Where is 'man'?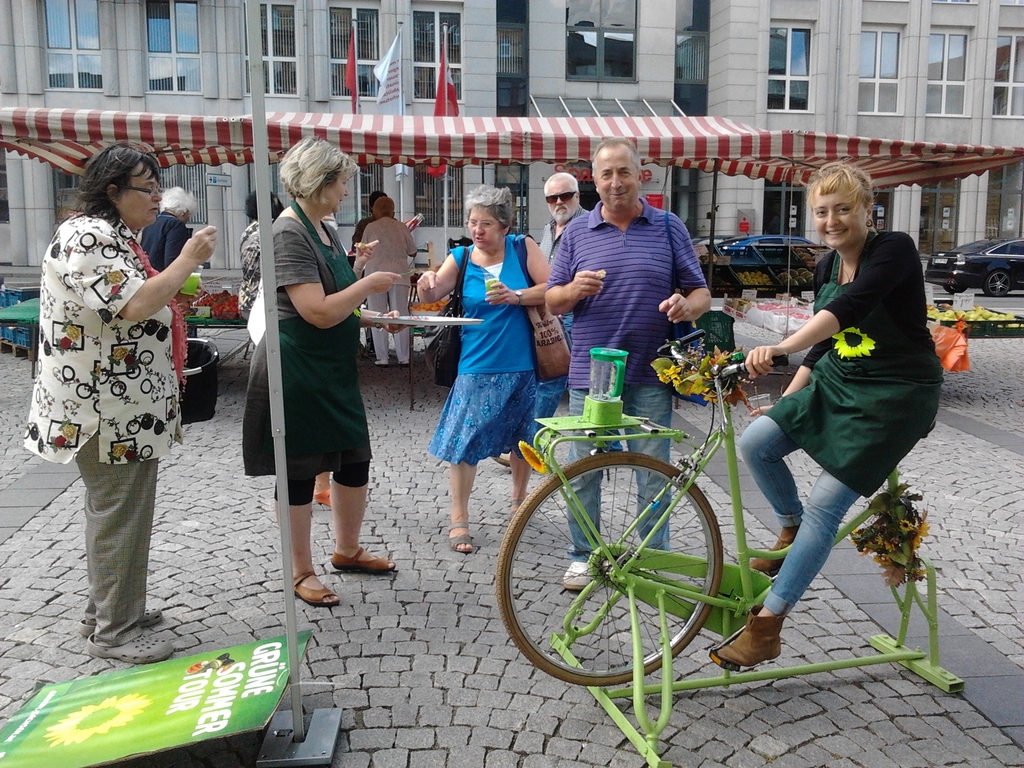
494/169/587/459.
